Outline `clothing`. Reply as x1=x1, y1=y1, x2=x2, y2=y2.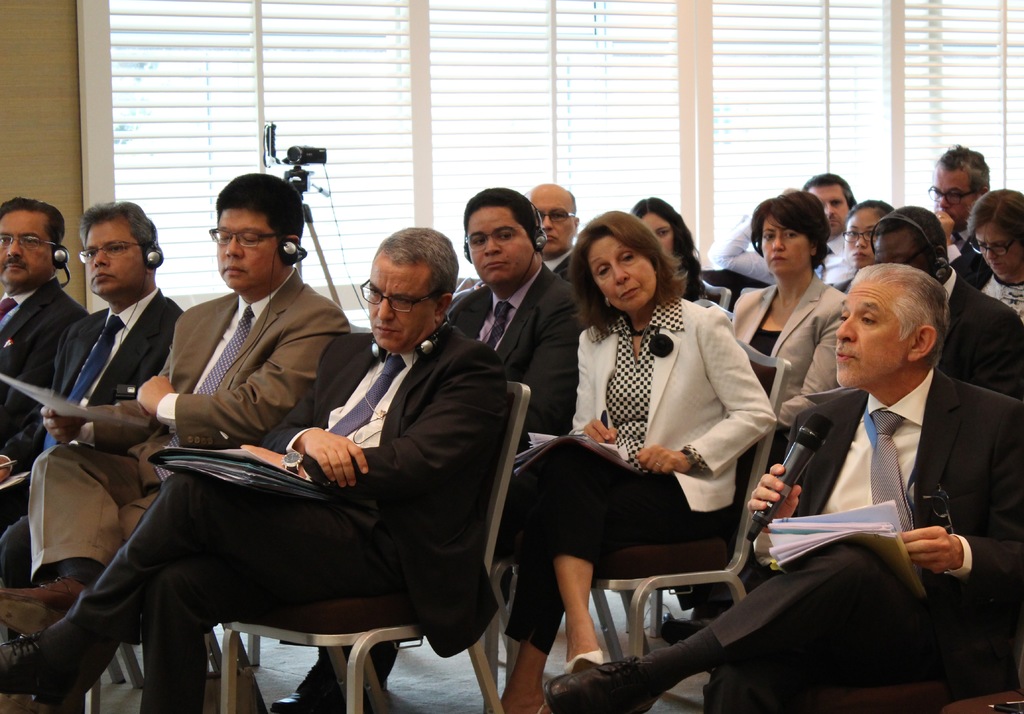
x1=978, y1=275, x2=1023, y2=318.
